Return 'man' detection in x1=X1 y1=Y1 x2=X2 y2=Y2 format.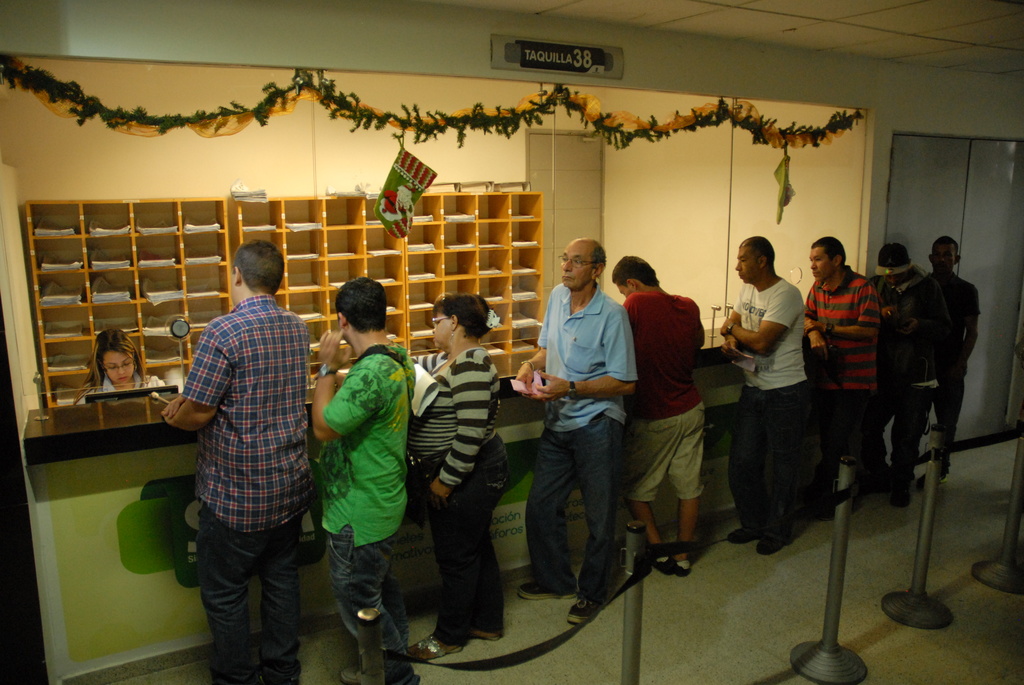
x1=510 y1=229 x2=627 y2=628.
